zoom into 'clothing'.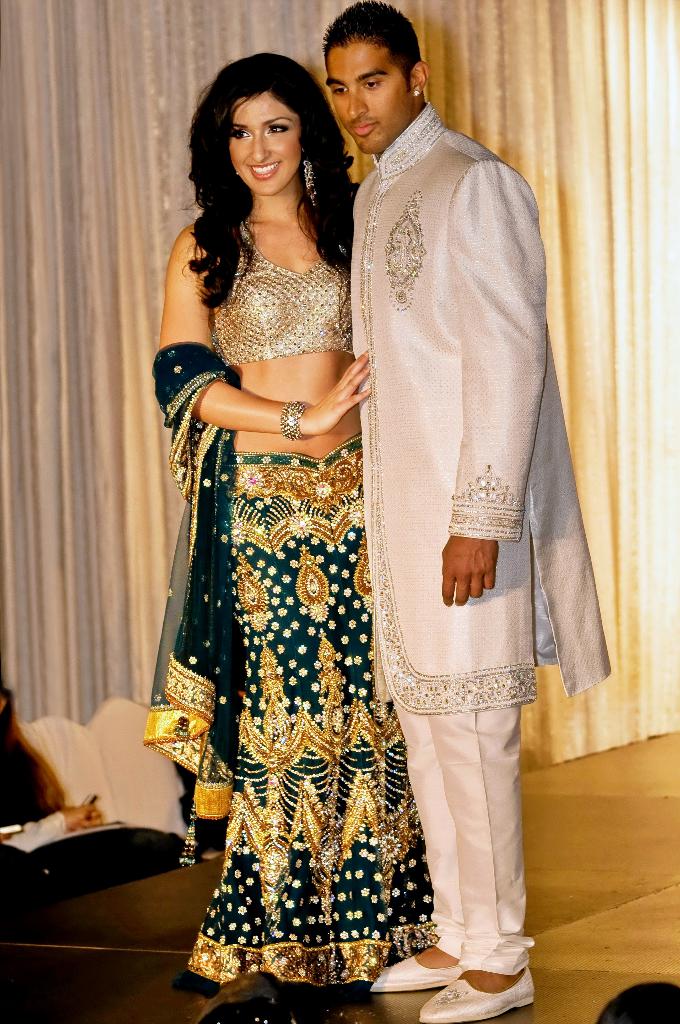
Zoom target: [x1=150, y1=335, x2=239, y2=857].
